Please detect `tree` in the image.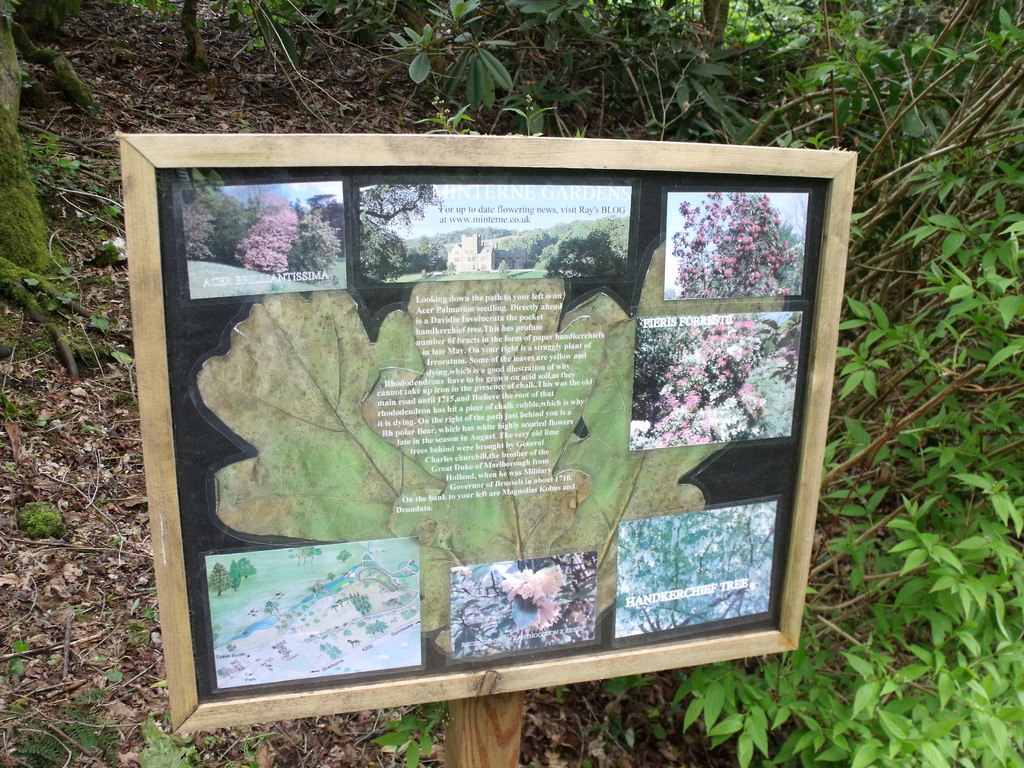
<box>227,561,242,593</box>.
